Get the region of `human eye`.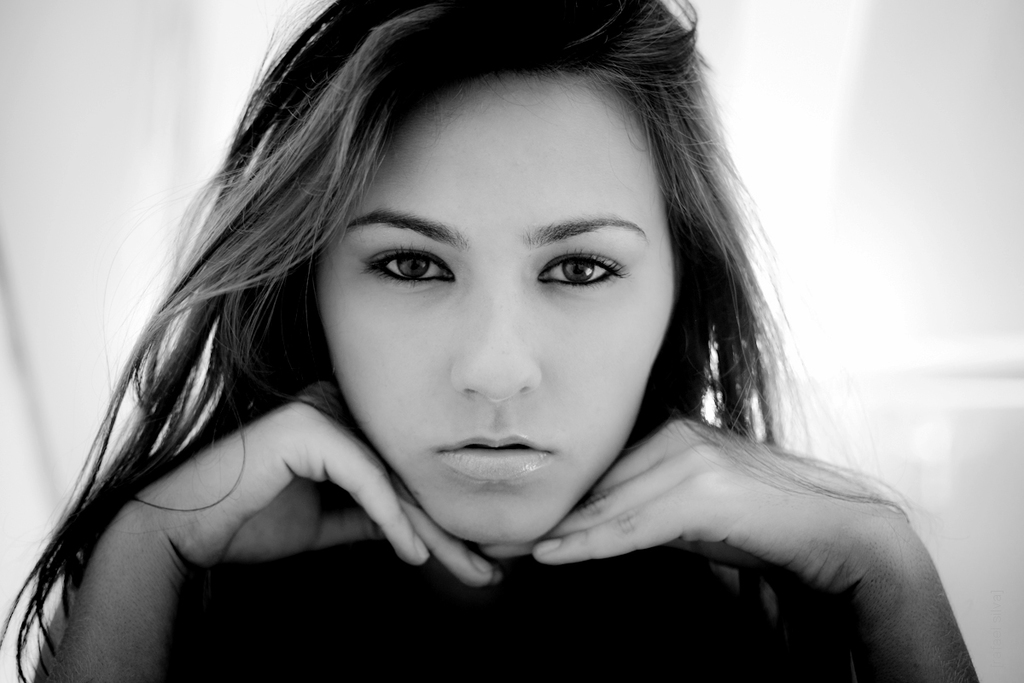
locate(342, 239, 459, 293).
